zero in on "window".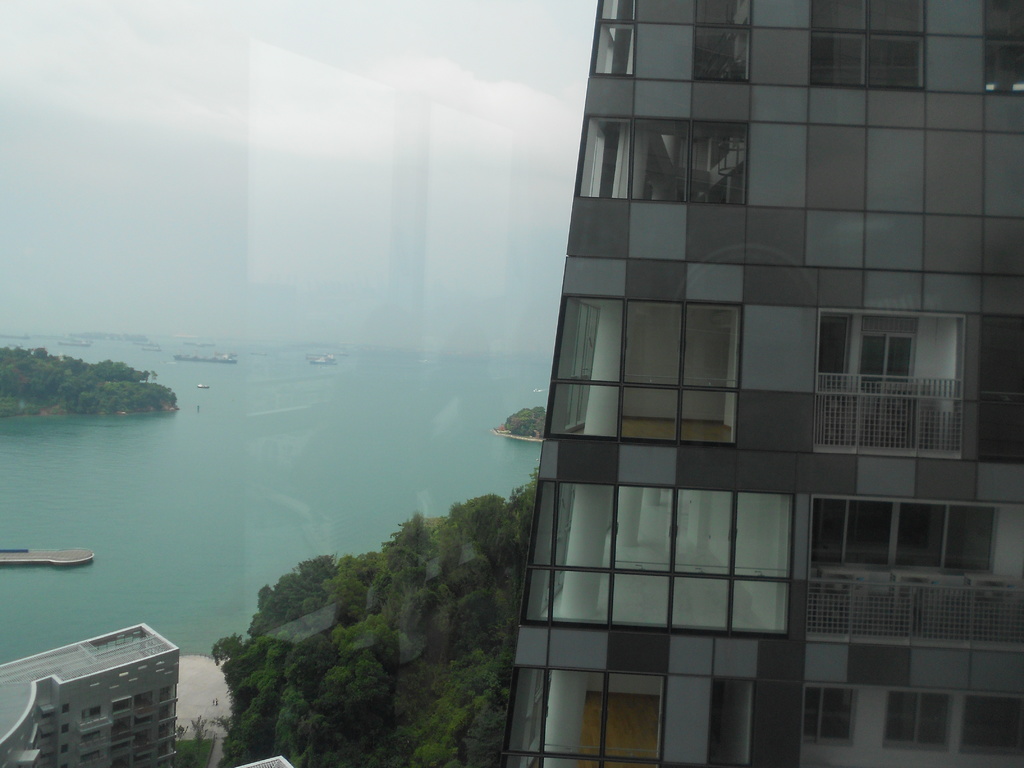
Zeroed in: Rect(819, 311, 863, 383).
